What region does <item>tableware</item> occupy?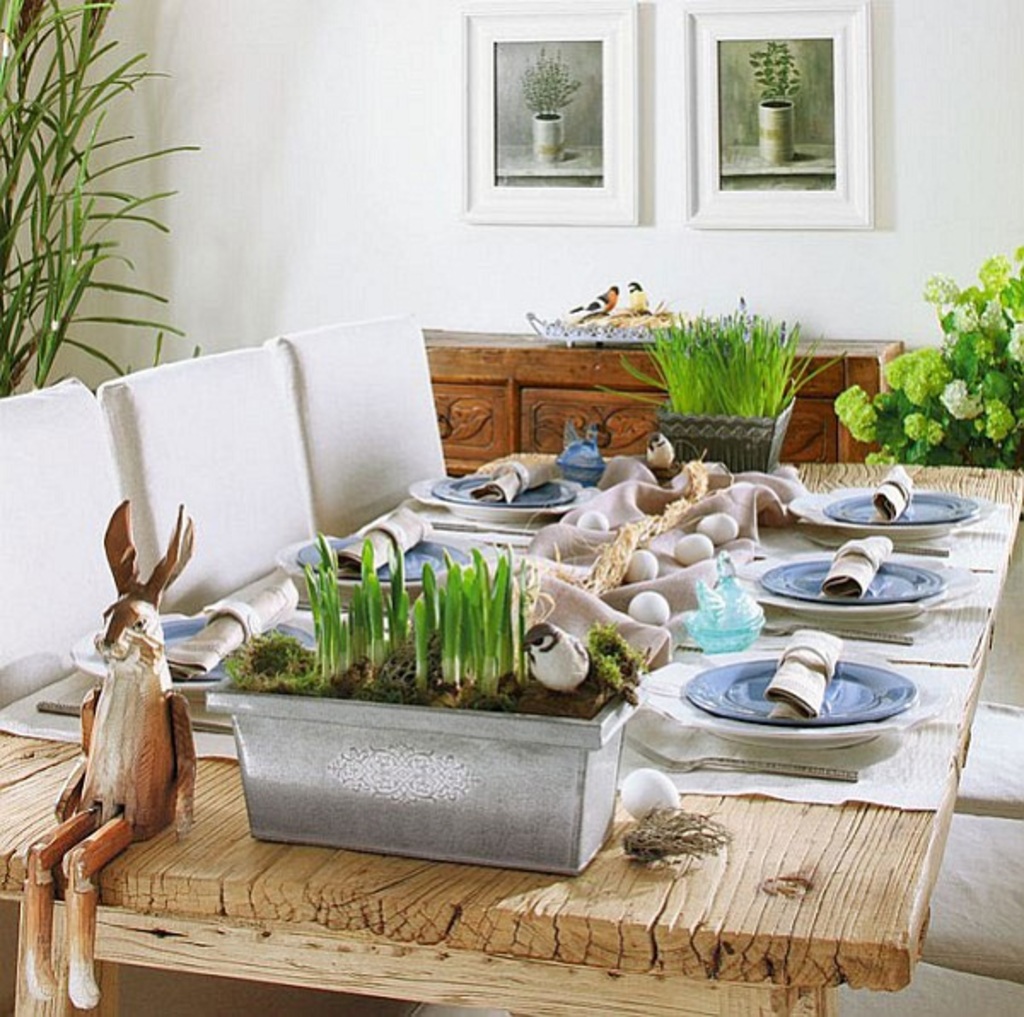
BBox(75, 607, 316, 698).
